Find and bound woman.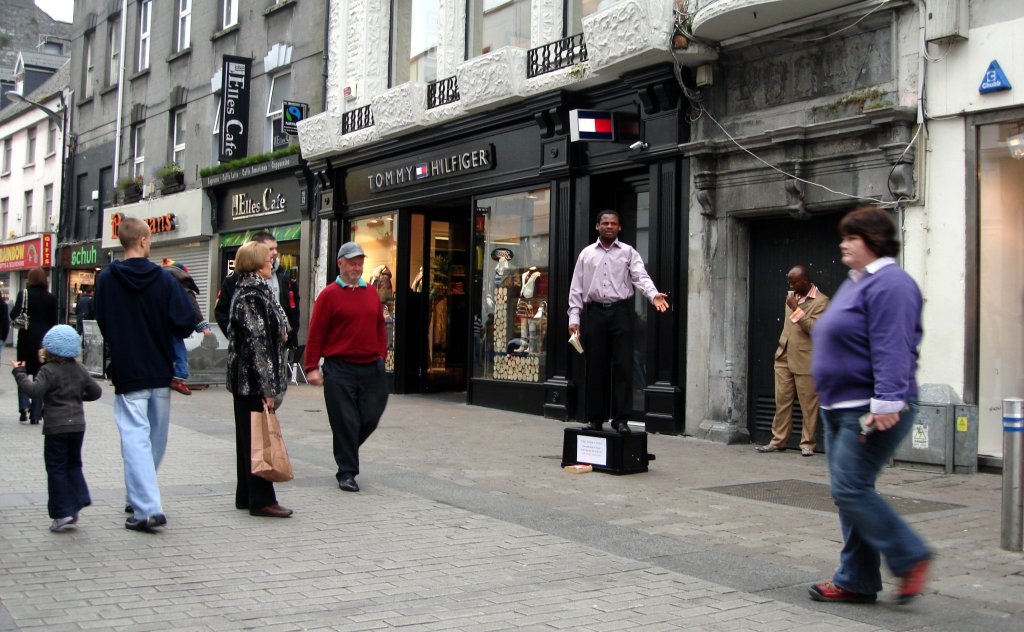
Bound: <box>811,211,962,622</box>.
